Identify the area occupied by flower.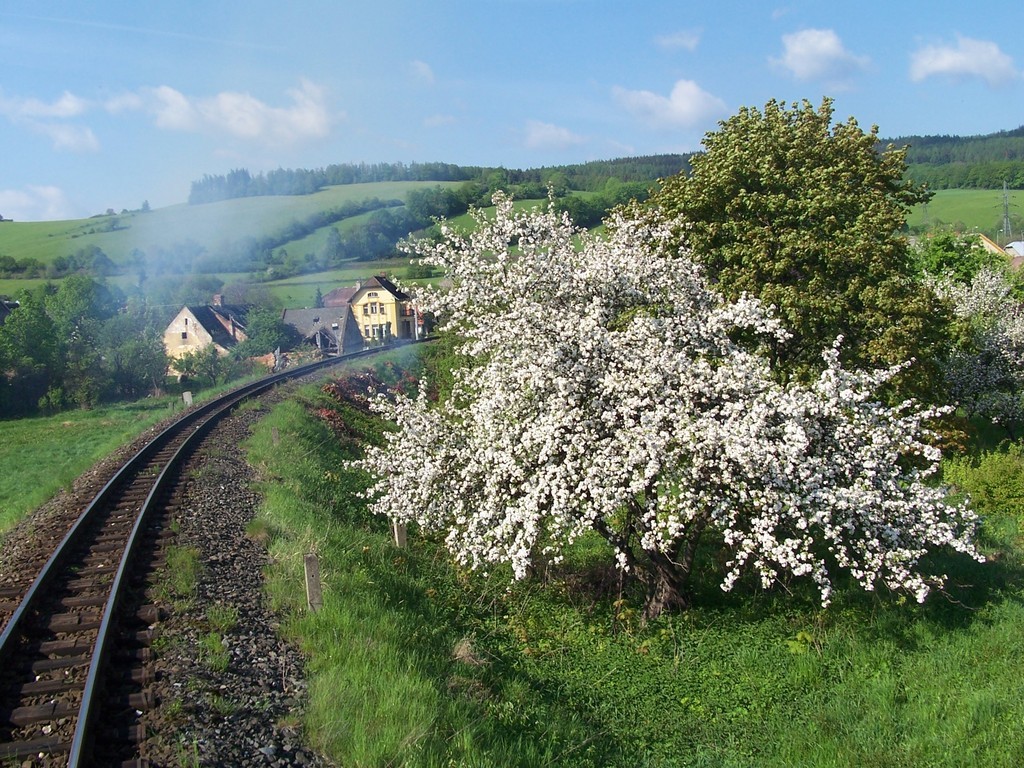
Area: rect(793, 565, 799, 572).
